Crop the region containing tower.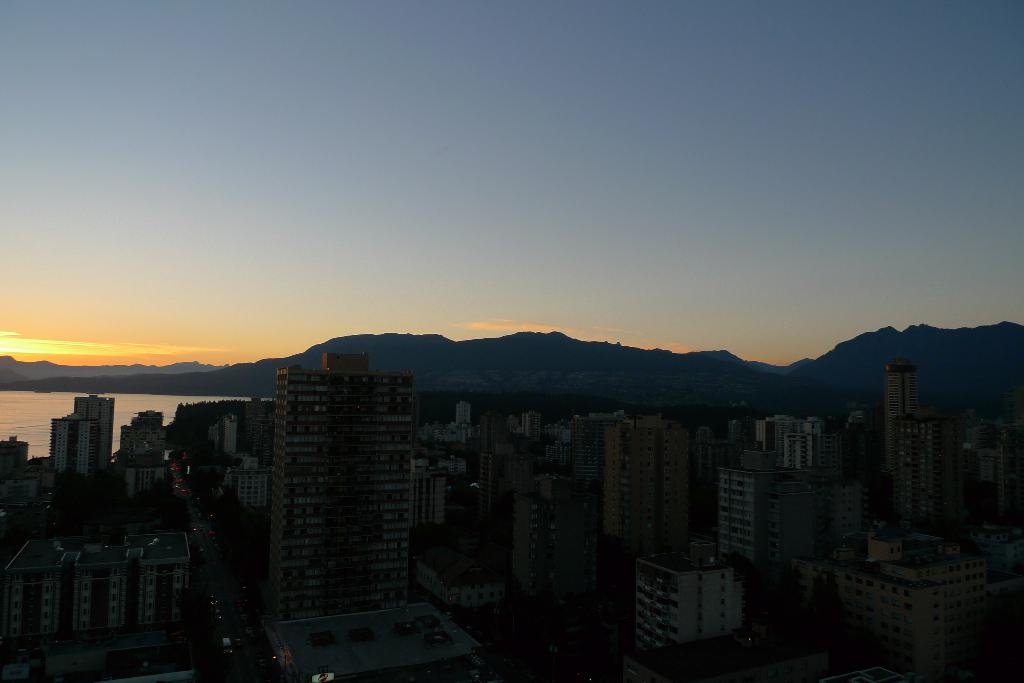
Crop region: x1=573 y1=412 x2=625 y2=496.
